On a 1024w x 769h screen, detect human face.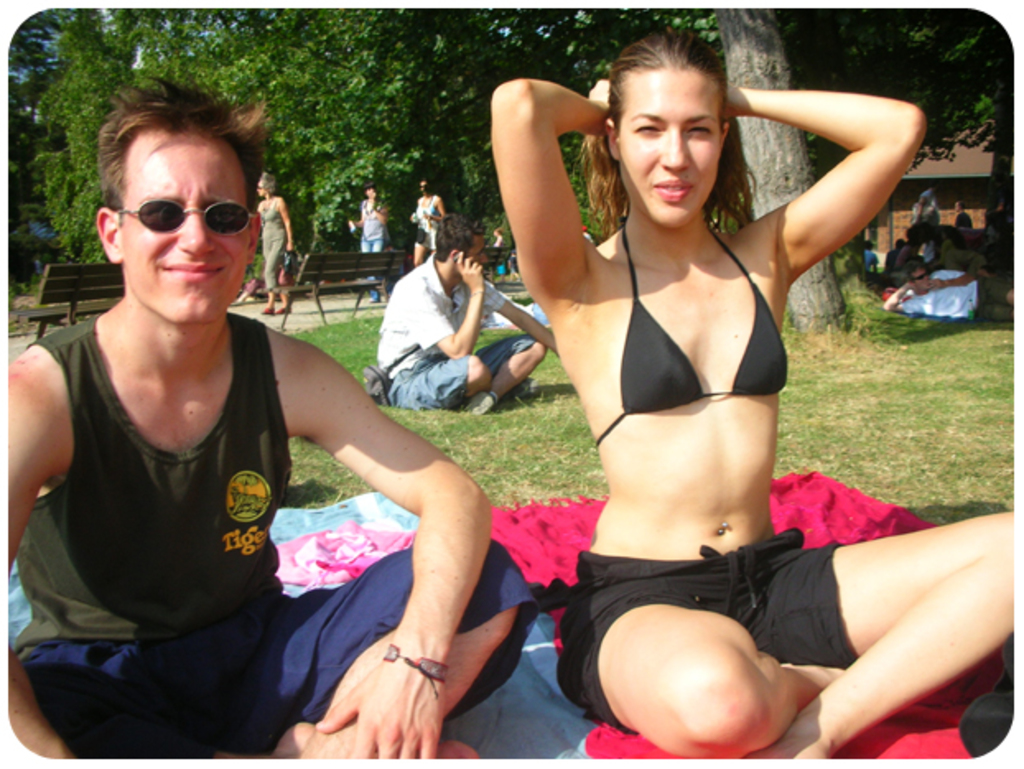
region(461, 232, 491, 273).
